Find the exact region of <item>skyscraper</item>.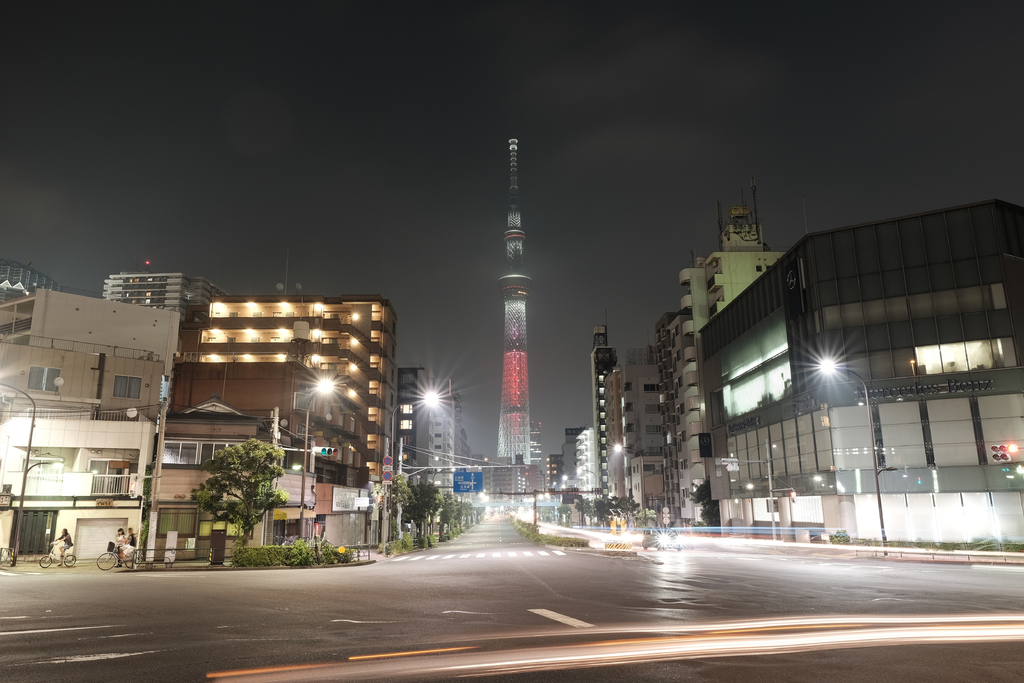
Exact region: left=99, top=275, right=244, bottom=338.
